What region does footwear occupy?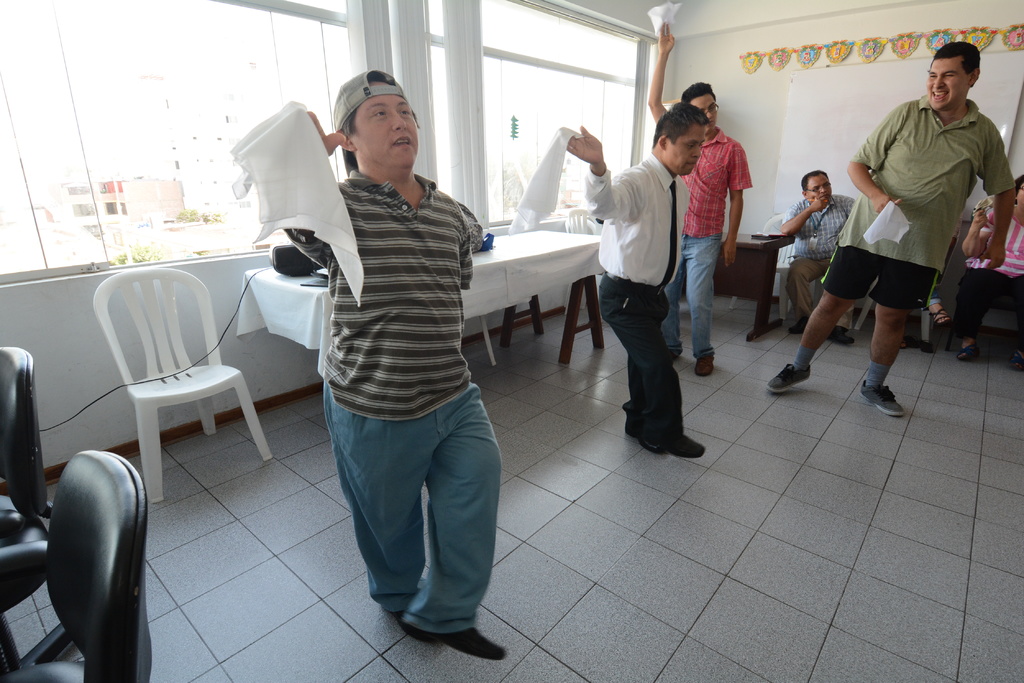
[x1=786, y1=323, x2=803, y2=334].
